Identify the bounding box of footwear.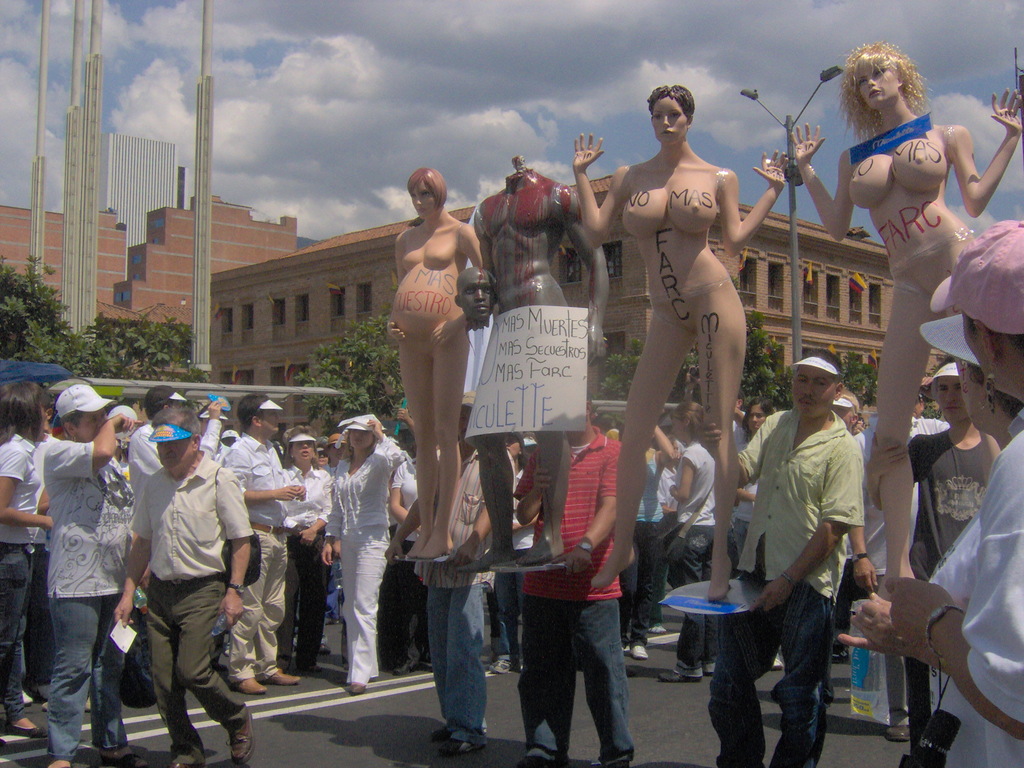
x1=231 y1=676 x2=266 y2=691.
